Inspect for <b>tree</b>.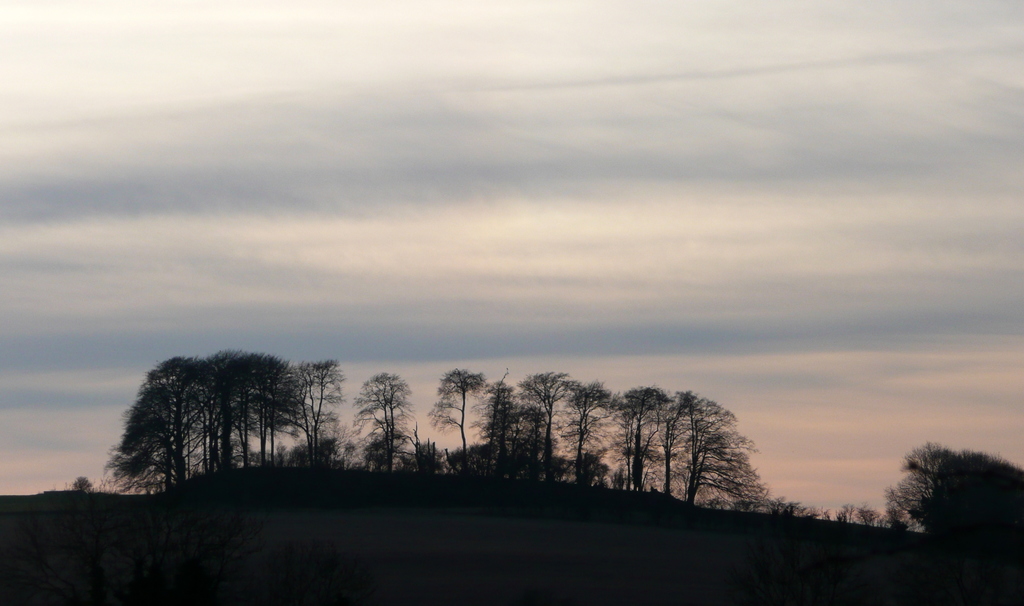
Inspection: Rect(468, 369, 518, 476).
